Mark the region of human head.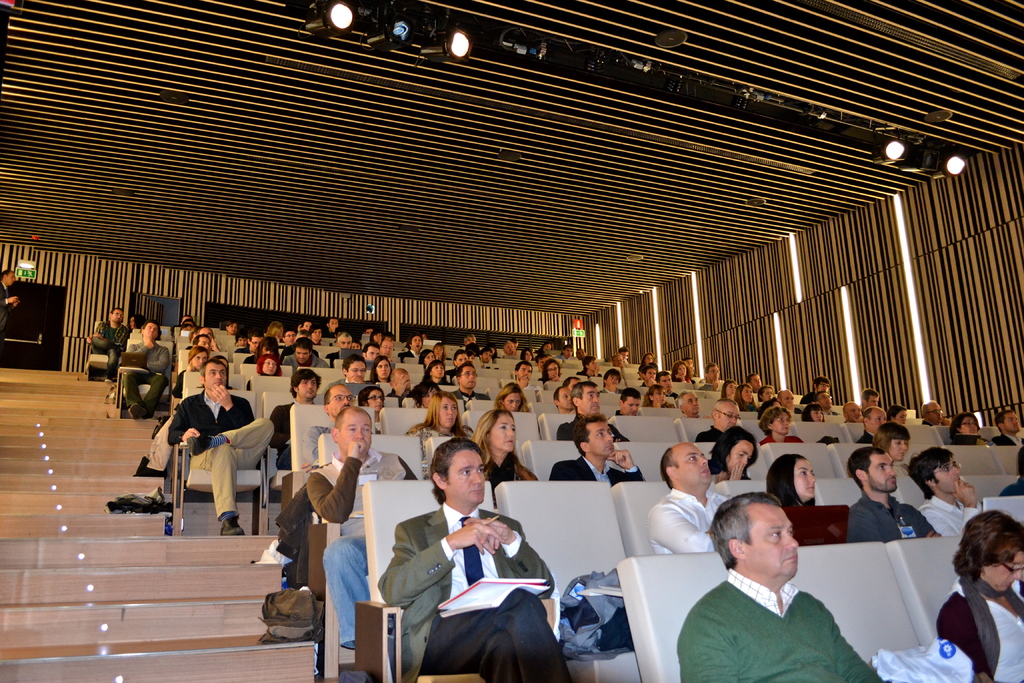
Region: [x1=433, y1=342, x2=447, y2=357].
